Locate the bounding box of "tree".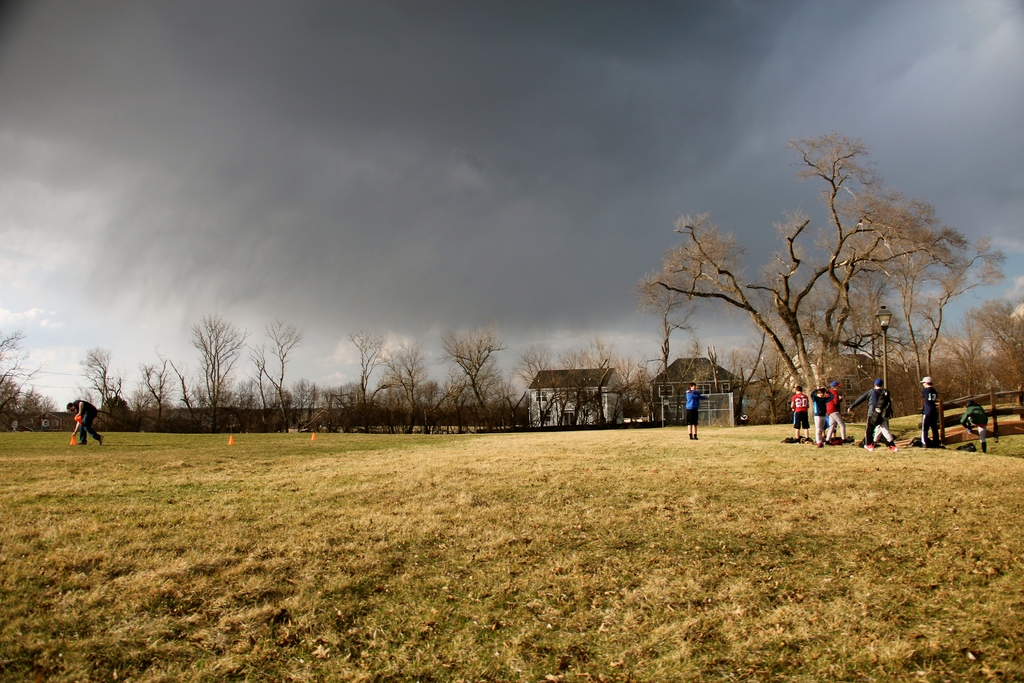
Bounding box: locate(319, 382, 371, 421).
